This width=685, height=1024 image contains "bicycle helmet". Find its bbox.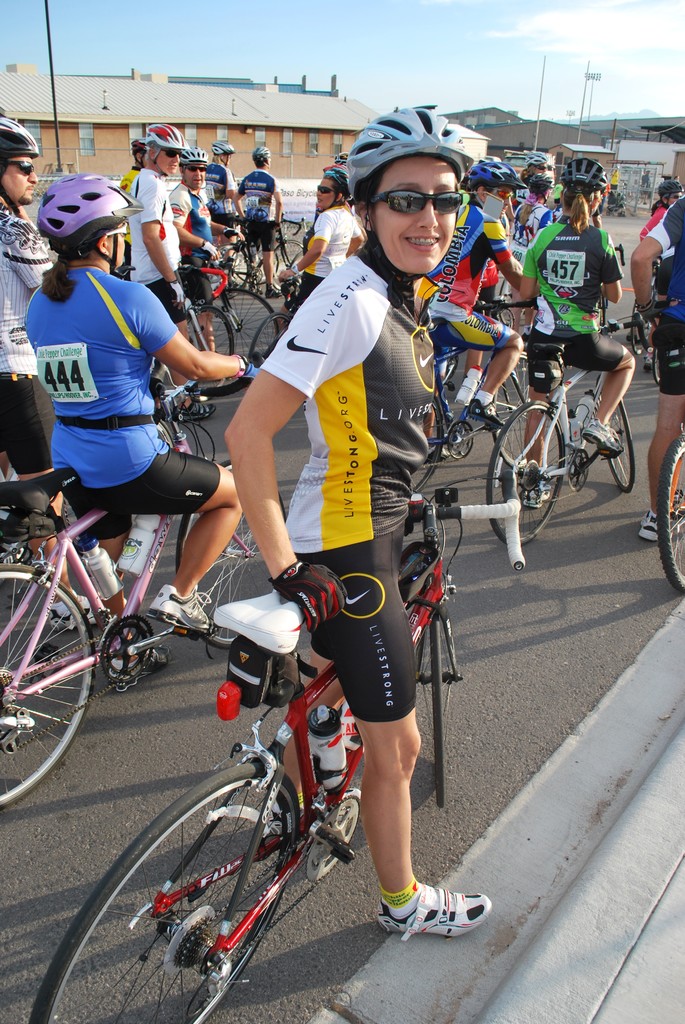
box(29, 176, 139, 266).
